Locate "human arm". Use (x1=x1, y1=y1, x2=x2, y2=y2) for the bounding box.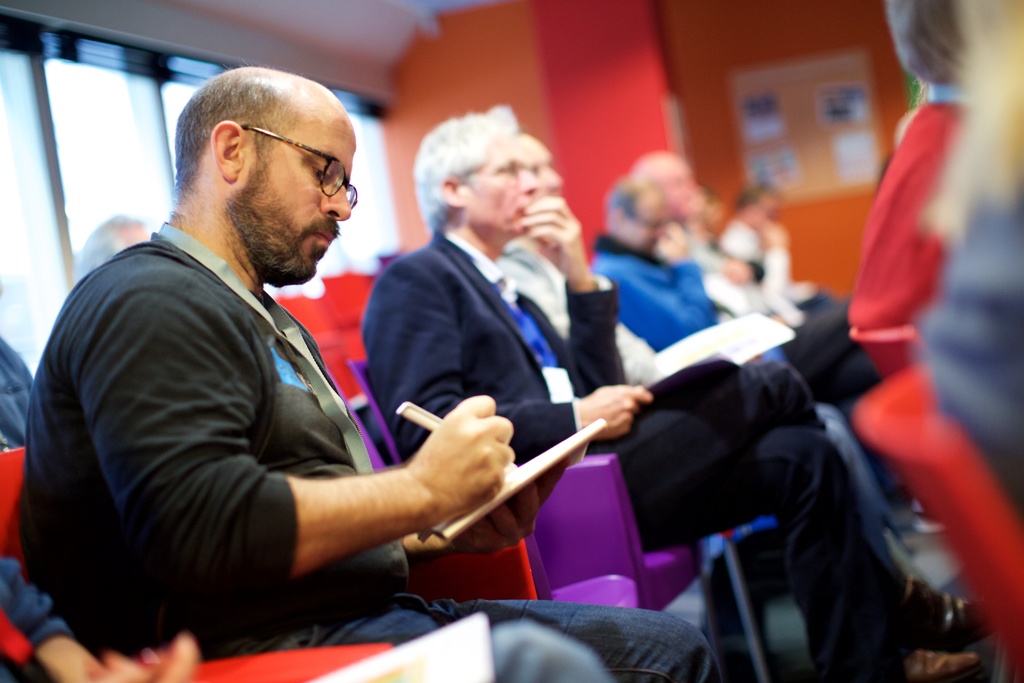
(x1=598, y1=222, x2=711, y2=353).
